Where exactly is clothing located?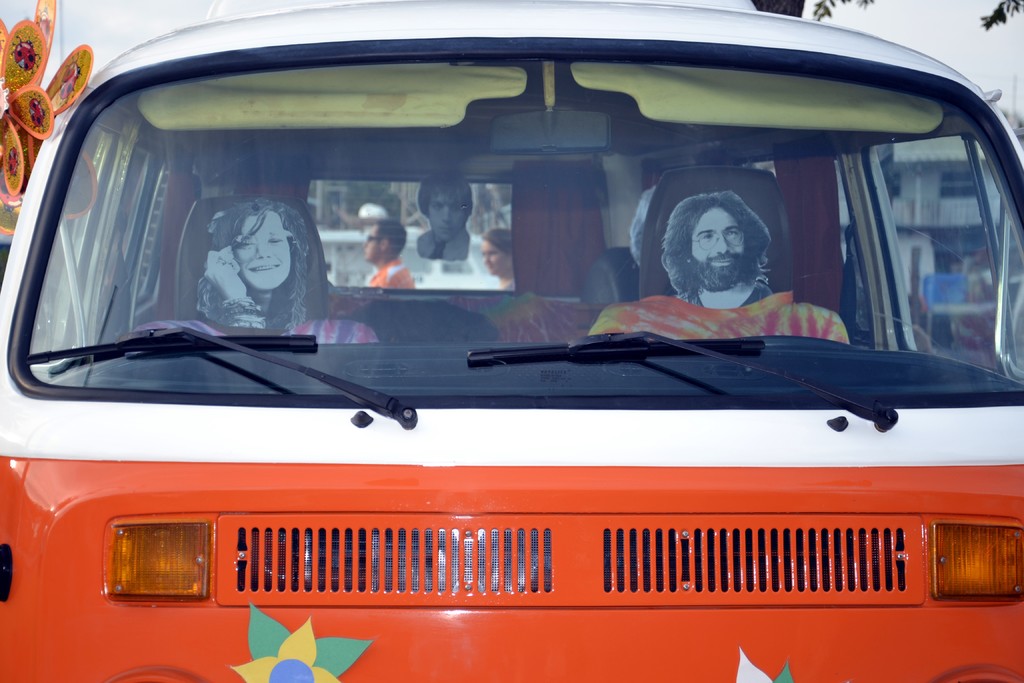
Its bounding box is detection(365, 259, 415, 292).
